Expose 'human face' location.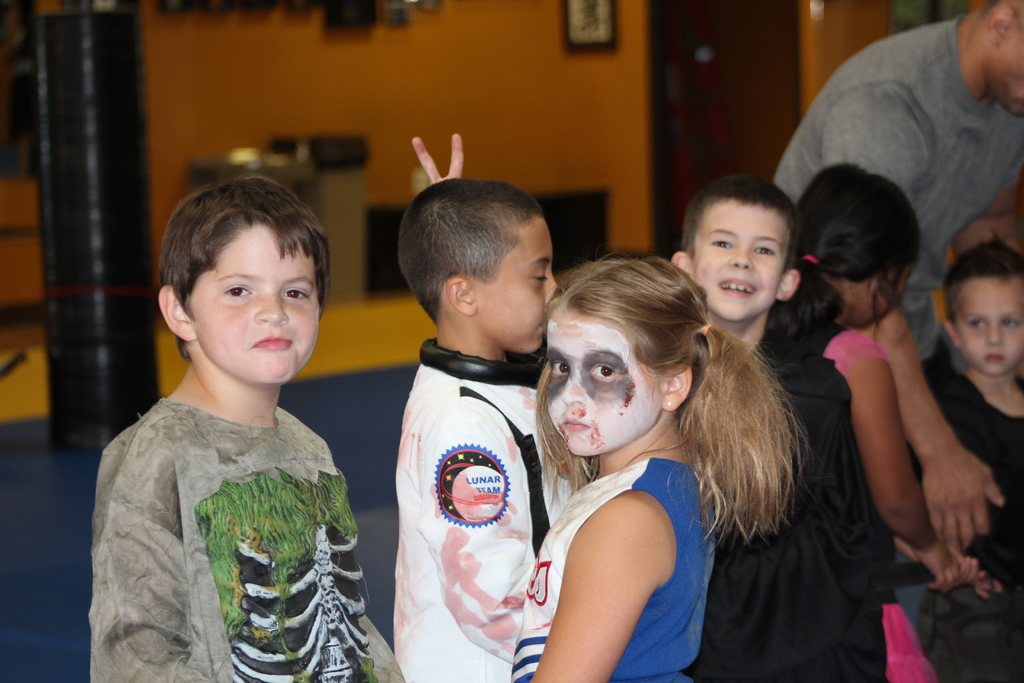
Exposed at select_region(200, 215, 319, 389).
